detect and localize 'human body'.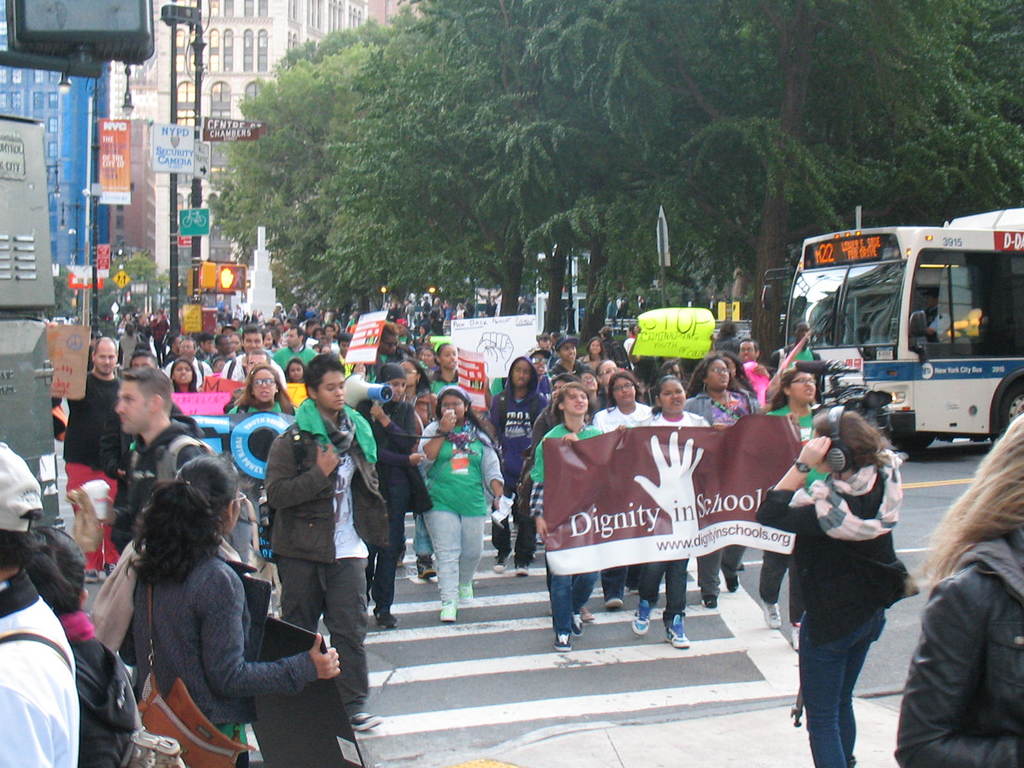
Localized at crop(798, 385, 920, 760).
